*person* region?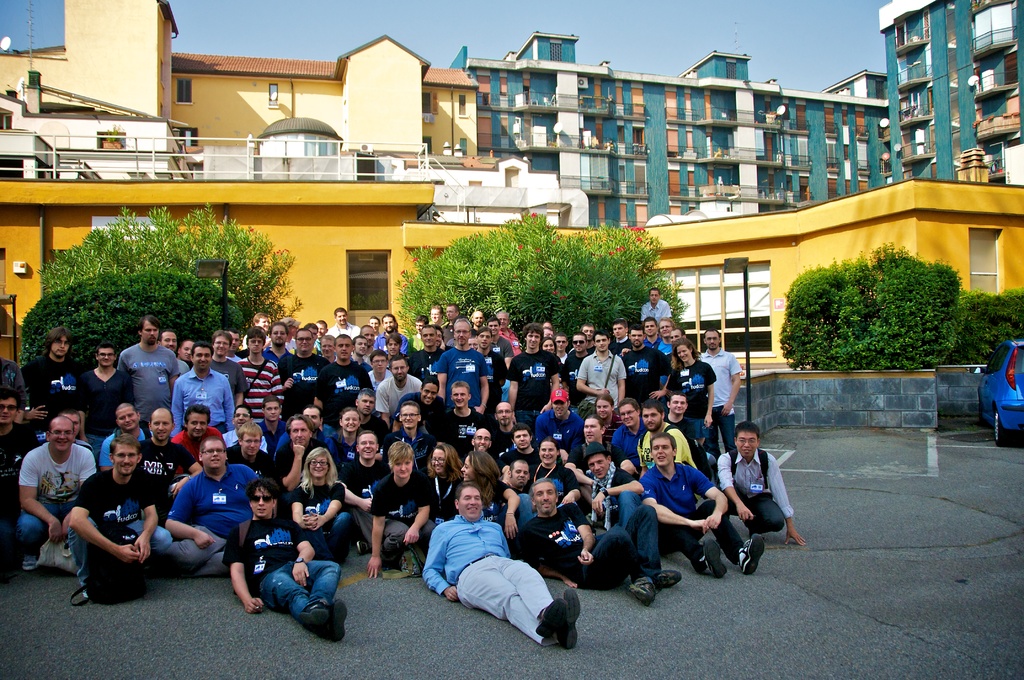
bbox(657, 317, 675, 414)
